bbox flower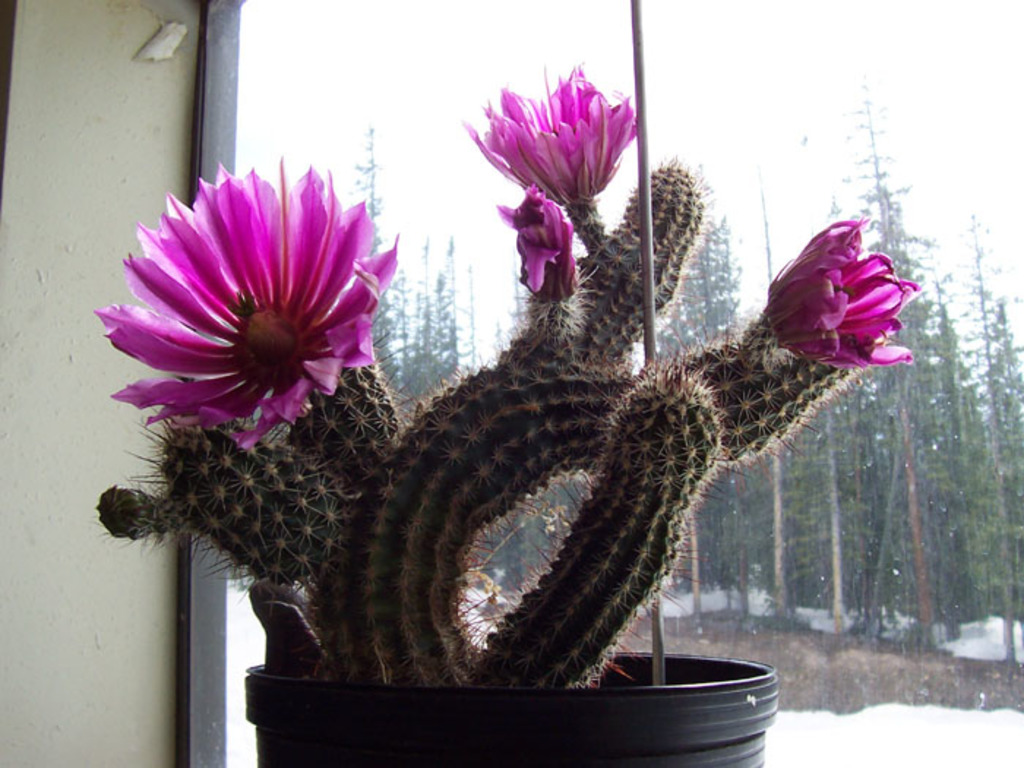
[left=765, top=218, right=913, bottom=370]
